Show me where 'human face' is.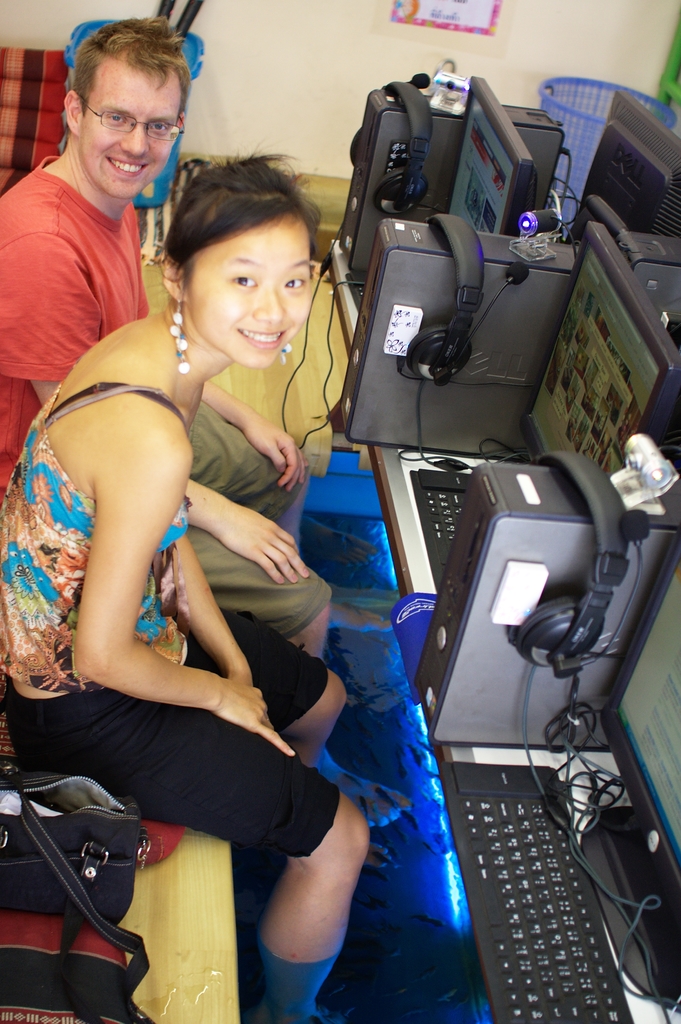
'human face' is at <region>83, 63, 188, 196</region>.
